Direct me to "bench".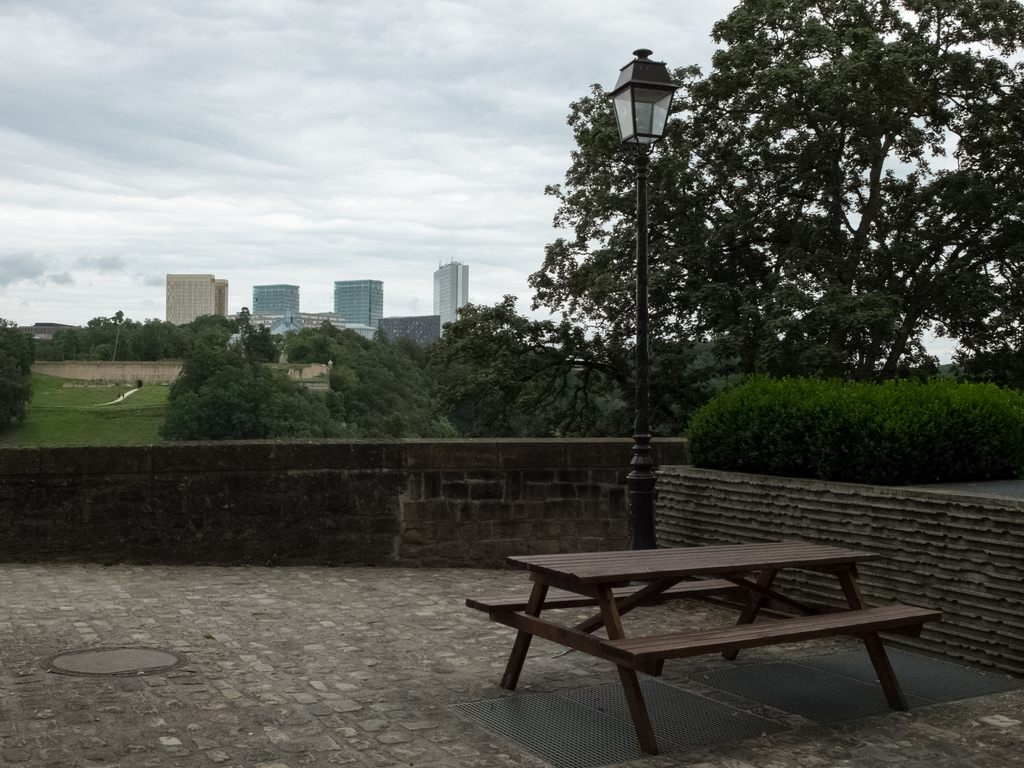
Direction: bbox=[490, 554, 929, 752].
